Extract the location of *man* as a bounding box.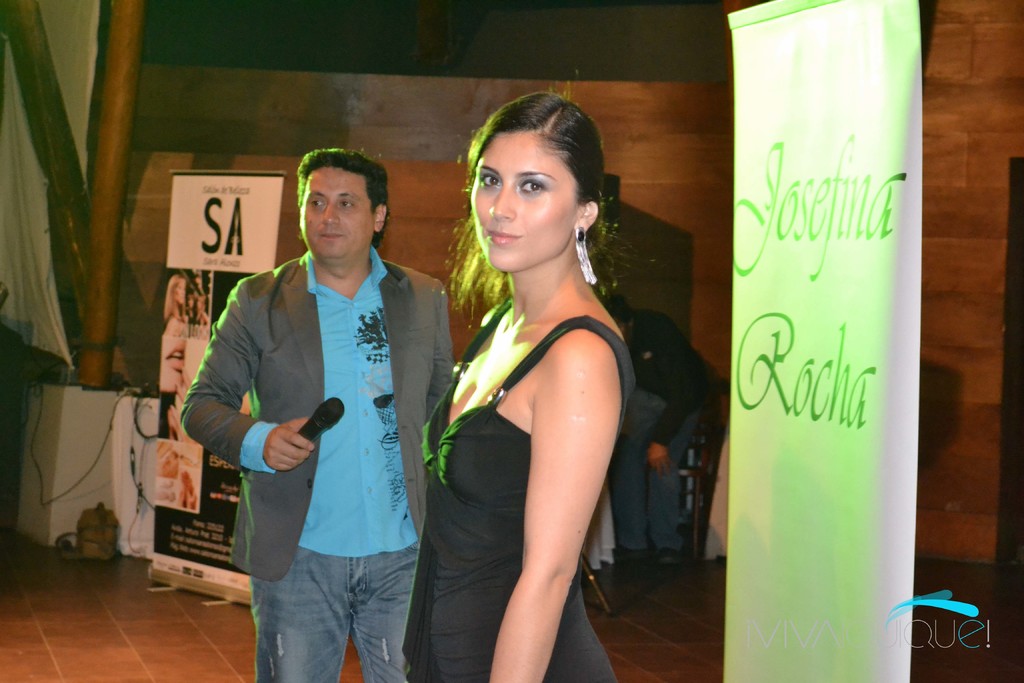
<region>207, 170, 429, 639</region>.
